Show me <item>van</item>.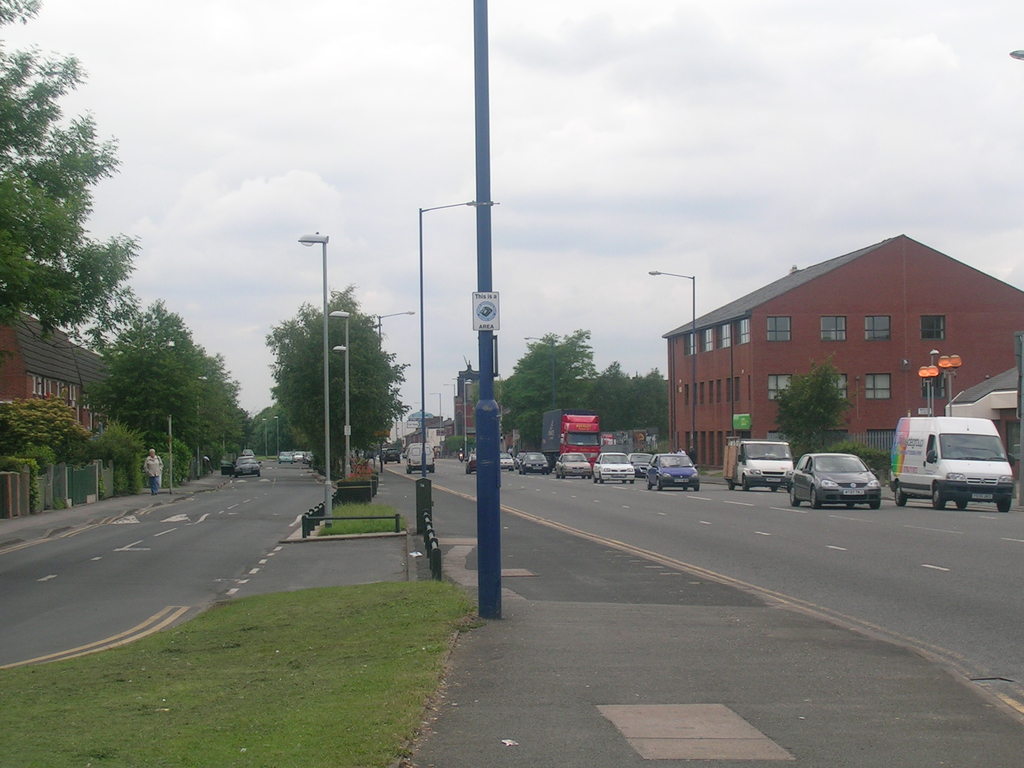
<item>van</item> is here: bbox=[403, 442, 436, 474].
